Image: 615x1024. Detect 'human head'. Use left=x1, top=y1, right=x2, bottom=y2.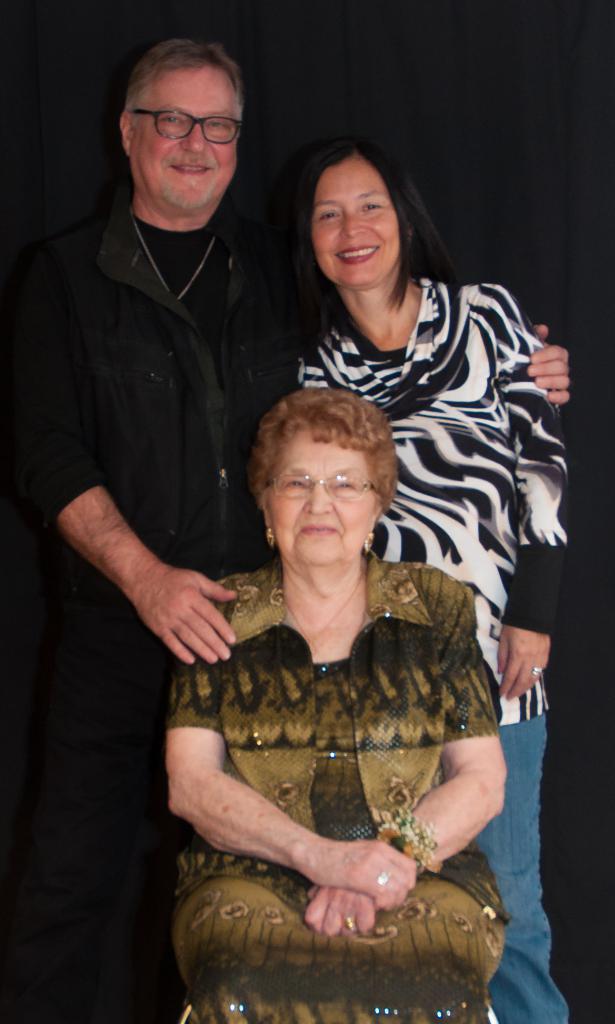
left=249, top=383, right=395, bottom=569.
